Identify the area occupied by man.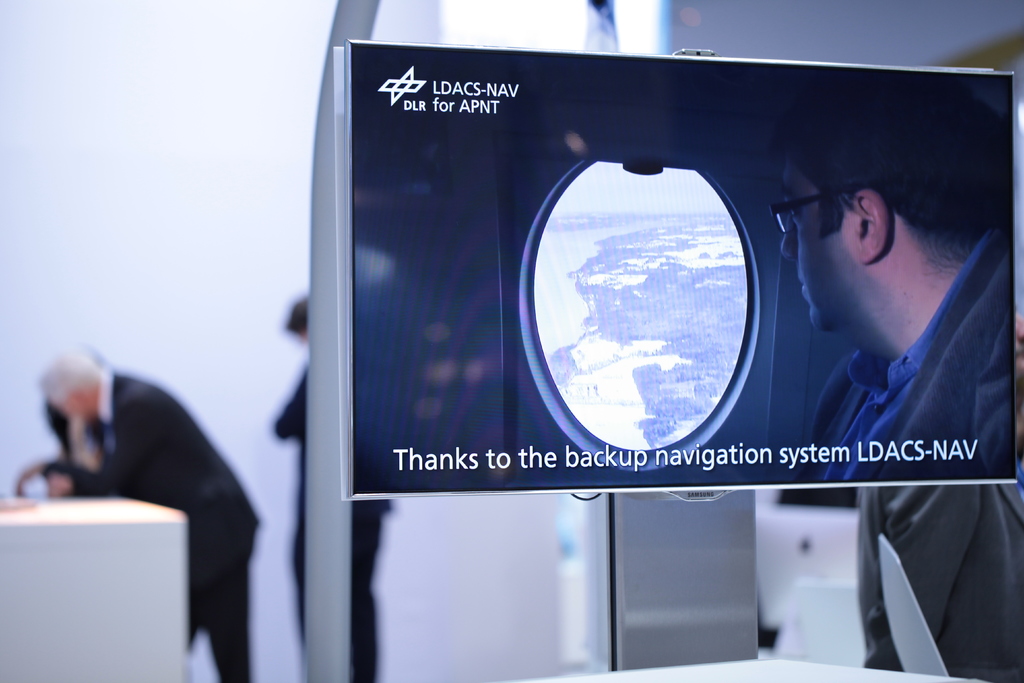
Area: [left=12, top=346, right=262, bottom=682].
